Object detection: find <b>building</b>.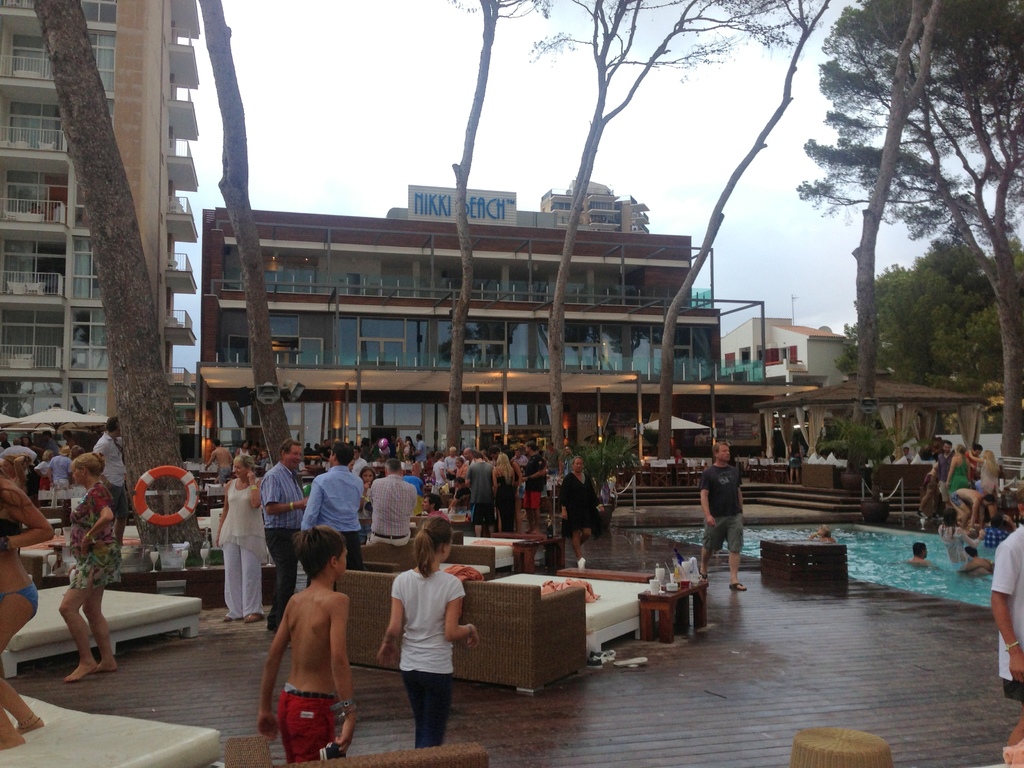
detection(721, 294, 856, 439).
